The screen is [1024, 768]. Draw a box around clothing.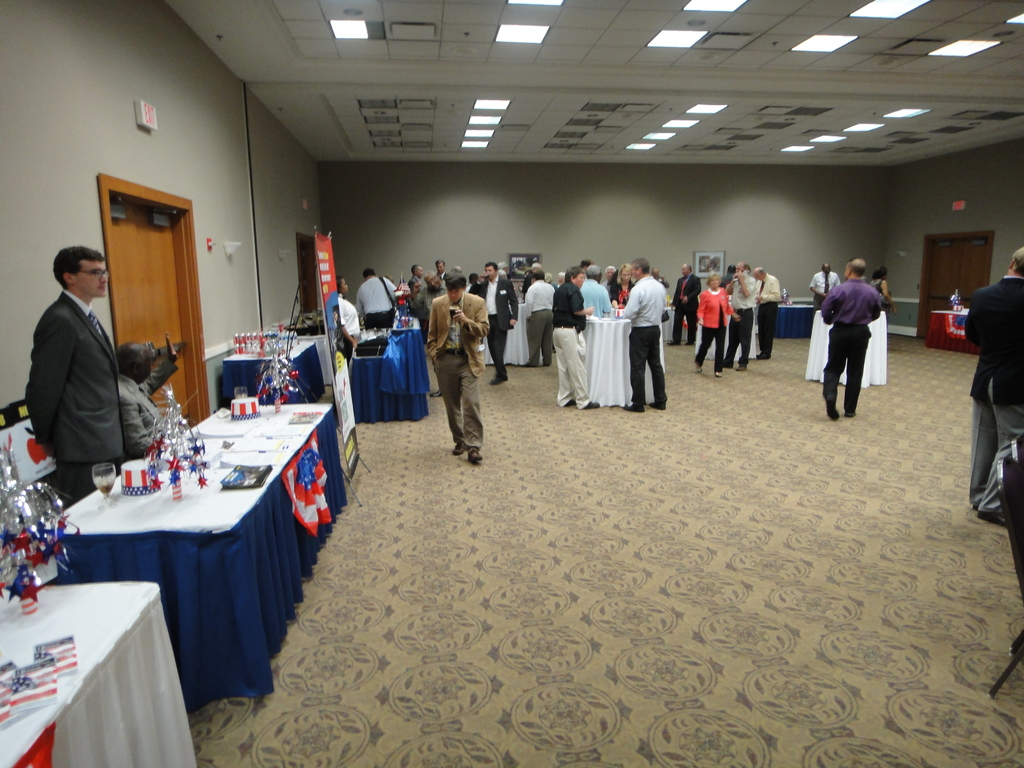
pyautogui.locateOnScreen(339, 296, 362, 344).
